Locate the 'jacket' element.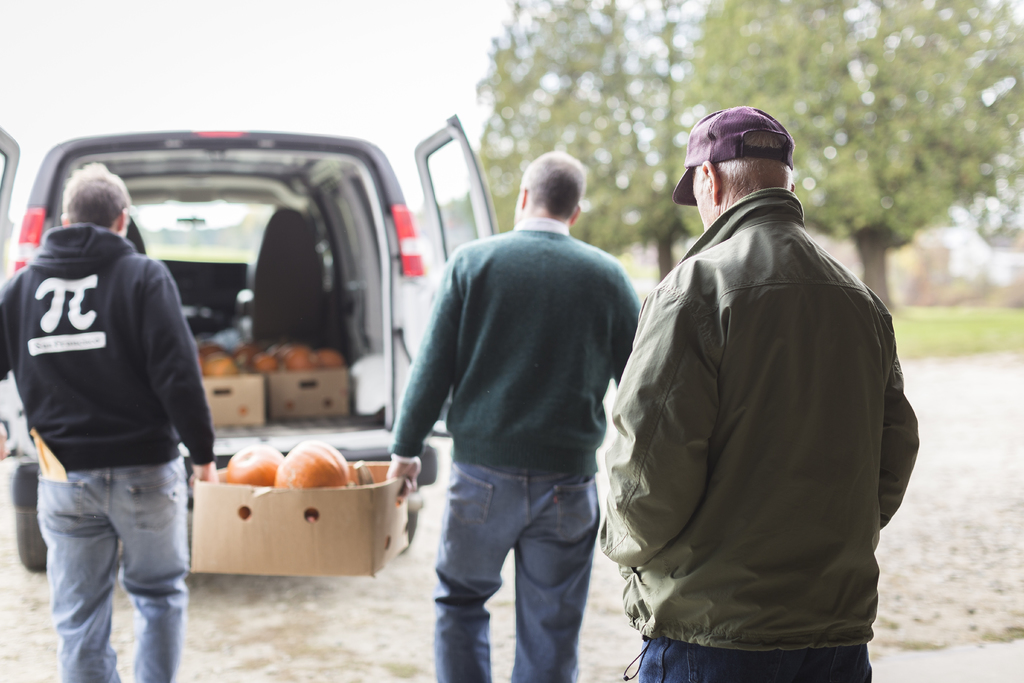
Element bbox: {"x1": 618, "y1": 114, "x2": 917, "y2": 648}.
